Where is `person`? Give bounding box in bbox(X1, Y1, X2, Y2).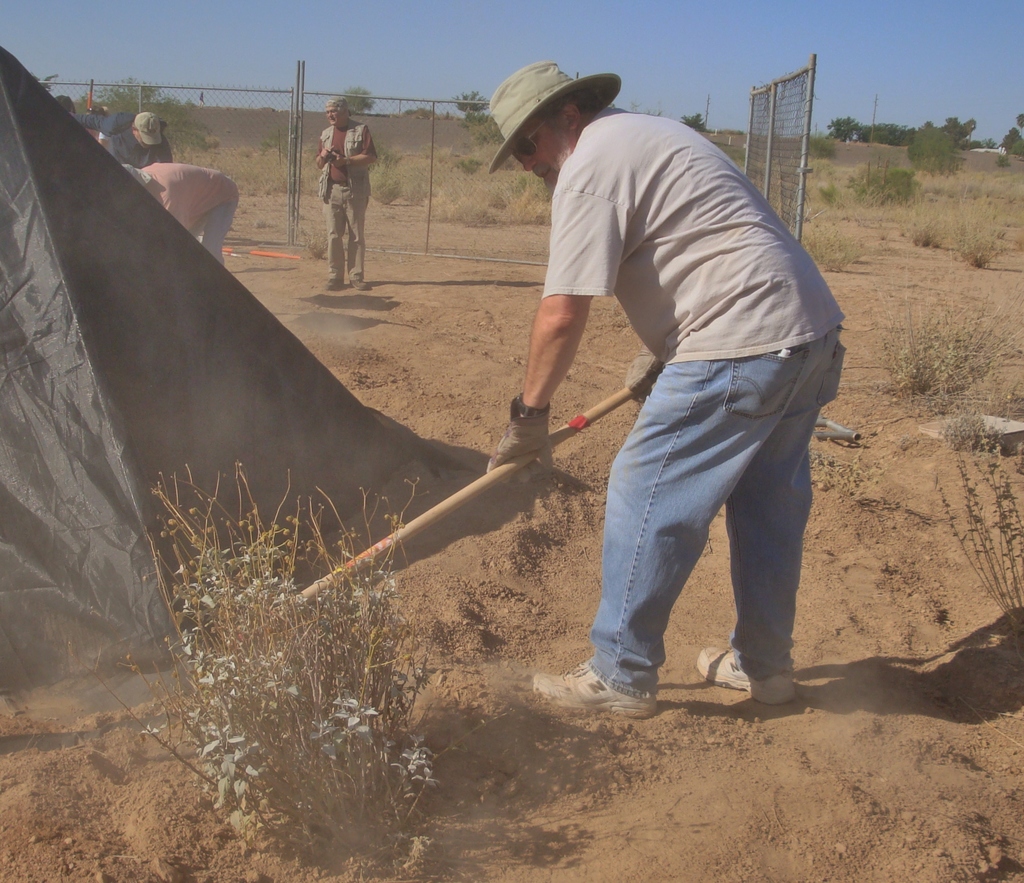
bbox(314, 97, 372, 288).
